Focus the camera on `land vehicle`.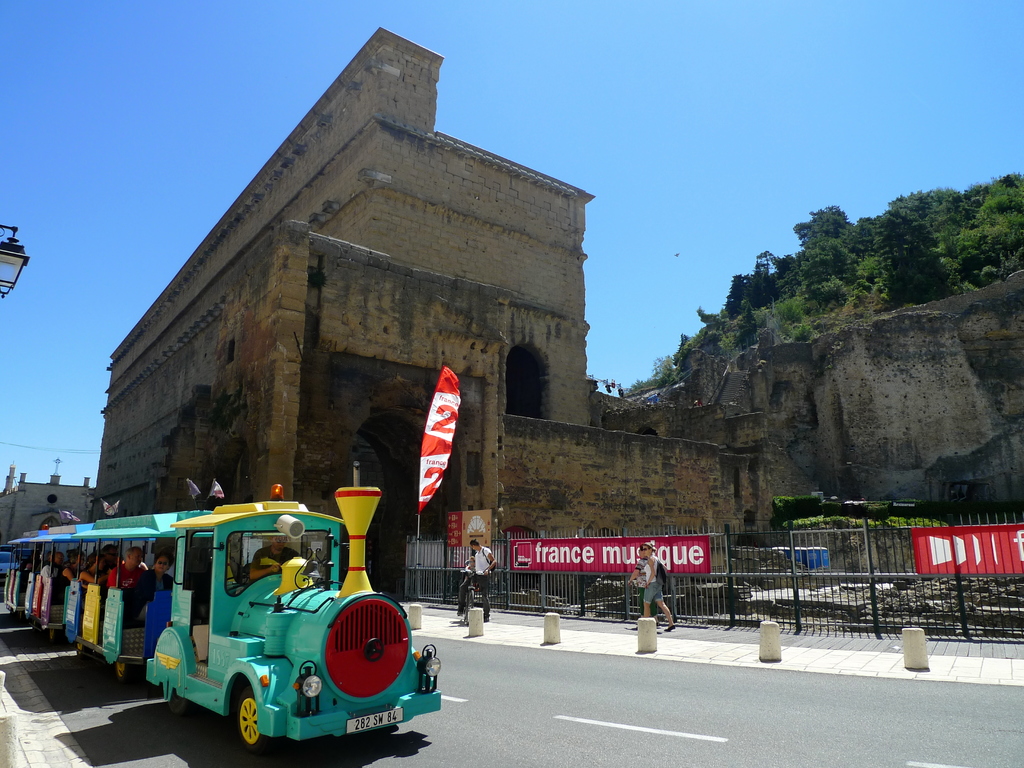
Focus region: bbox=[9, 488, 442, 750].
